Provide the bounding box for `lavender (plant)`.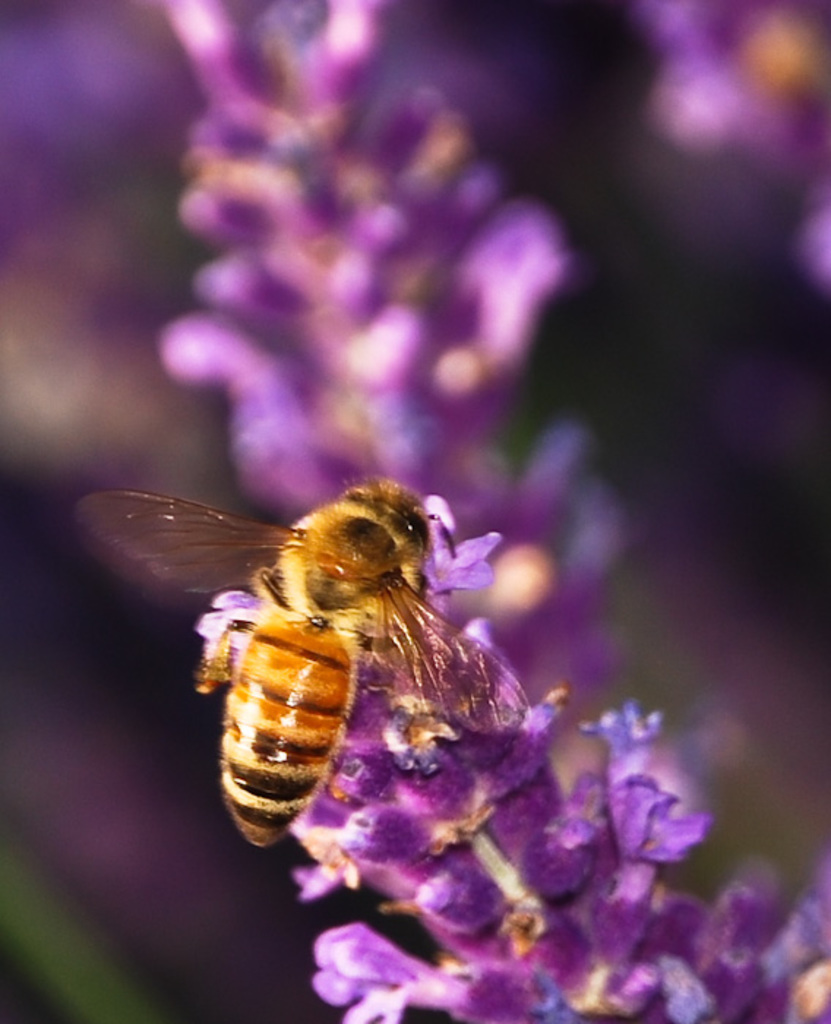
<box>639,0,830,320</box>.
